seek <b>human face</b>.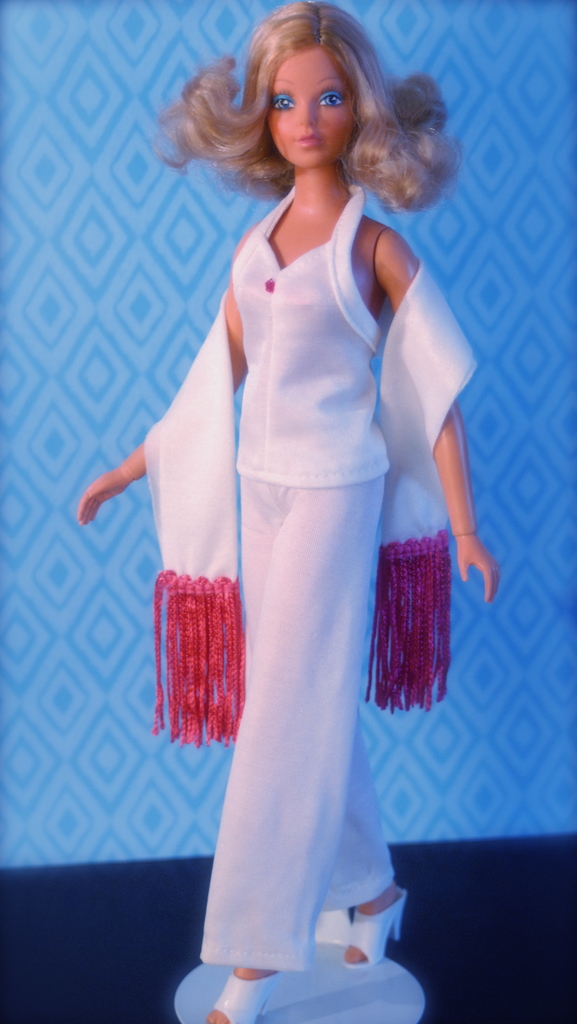
269,47,357,171.
